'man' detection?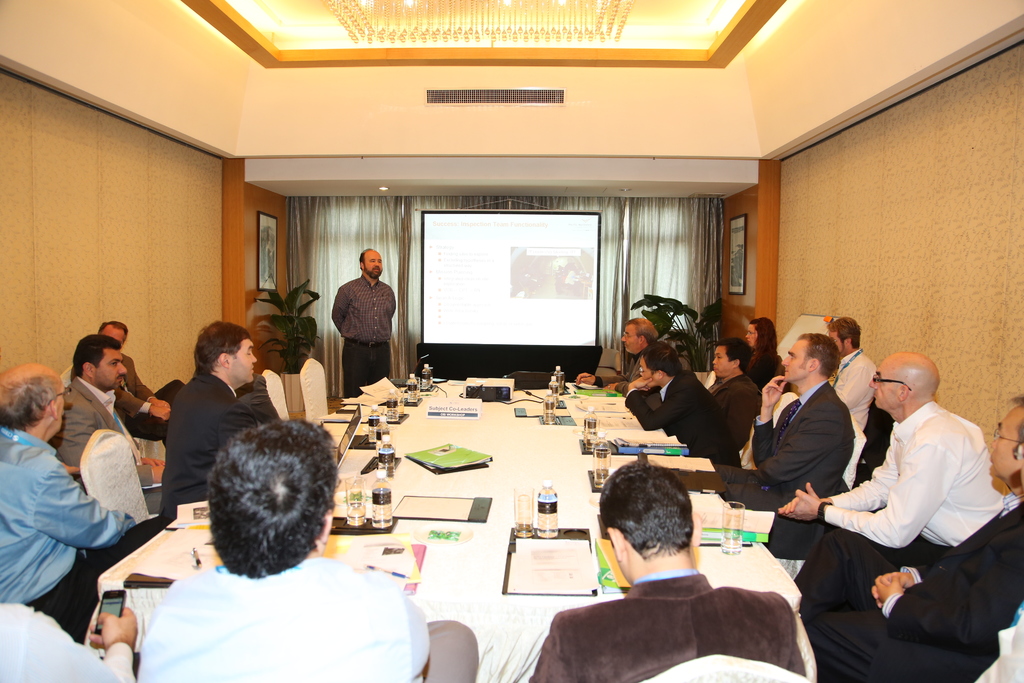
{"x1": 812, "y1": 397, "x2": 1023, "y2": 682}
